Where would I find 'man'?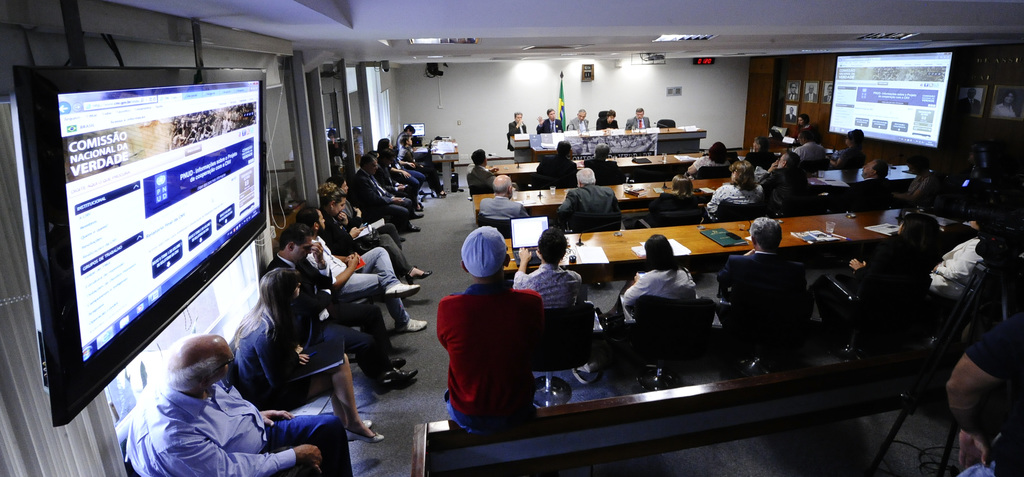
At (520,142,579,184).
